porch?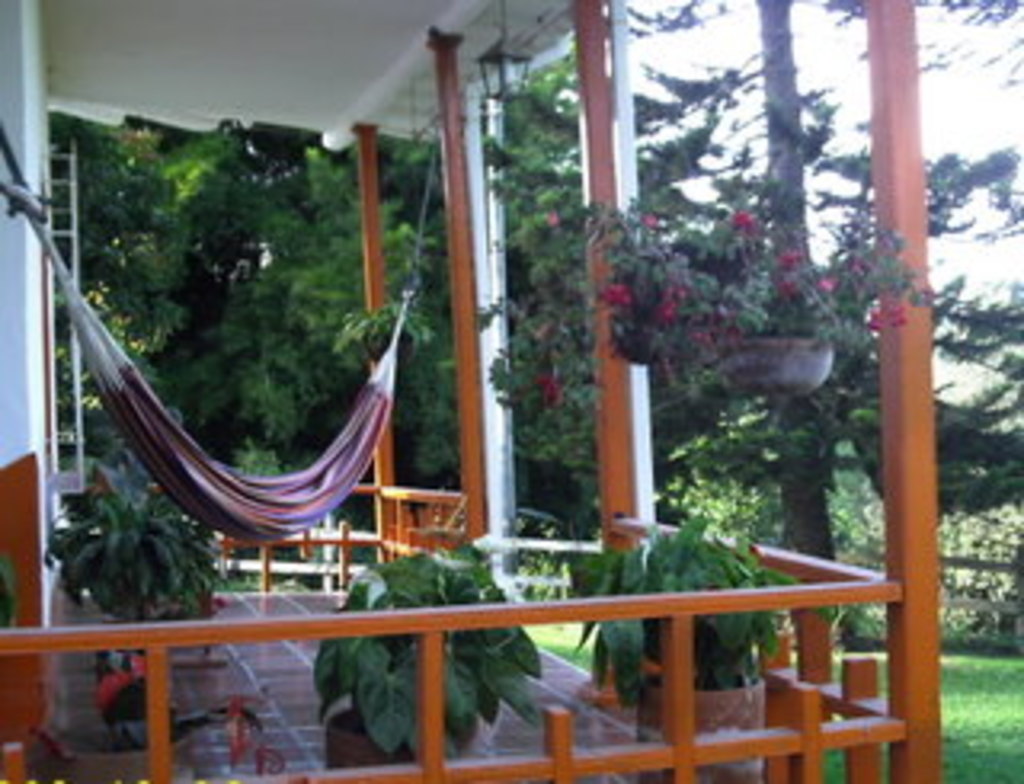
[x1=42, y1=586, x2=819, y2=778]
